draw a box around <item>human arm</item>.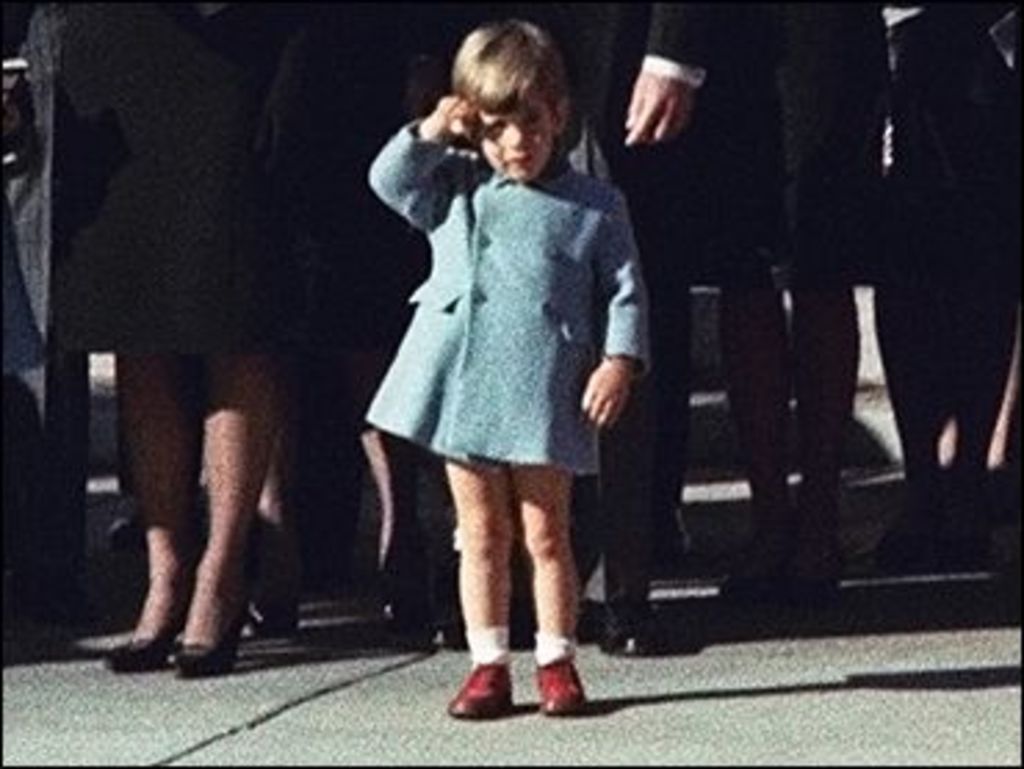
locate(363, 86, 479, 227).
